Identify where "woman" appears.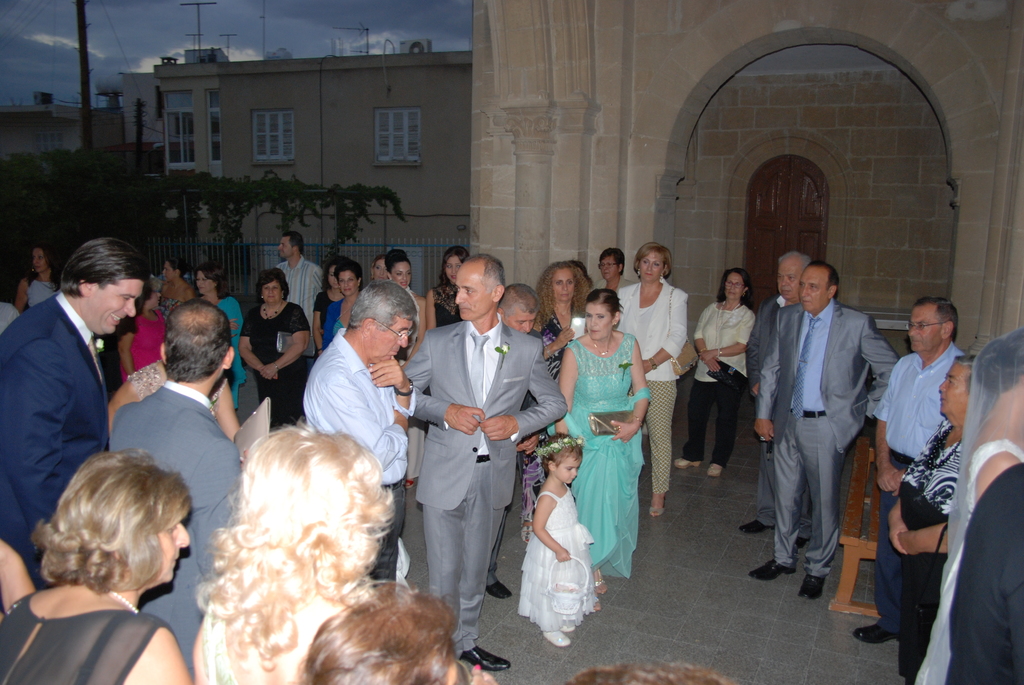
Appears at bbox(886, 353, 990, 674).
